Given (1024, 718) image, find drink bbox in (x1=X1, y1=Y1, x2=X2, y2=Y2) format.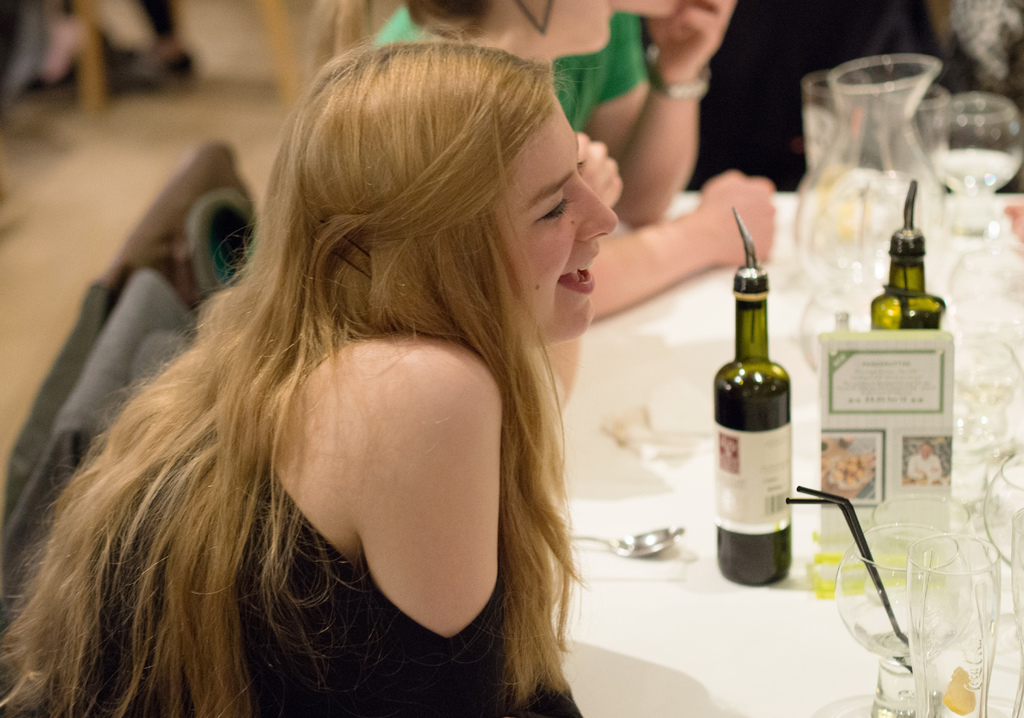
(x1=714, y1=251, x2=811, y2=607).
